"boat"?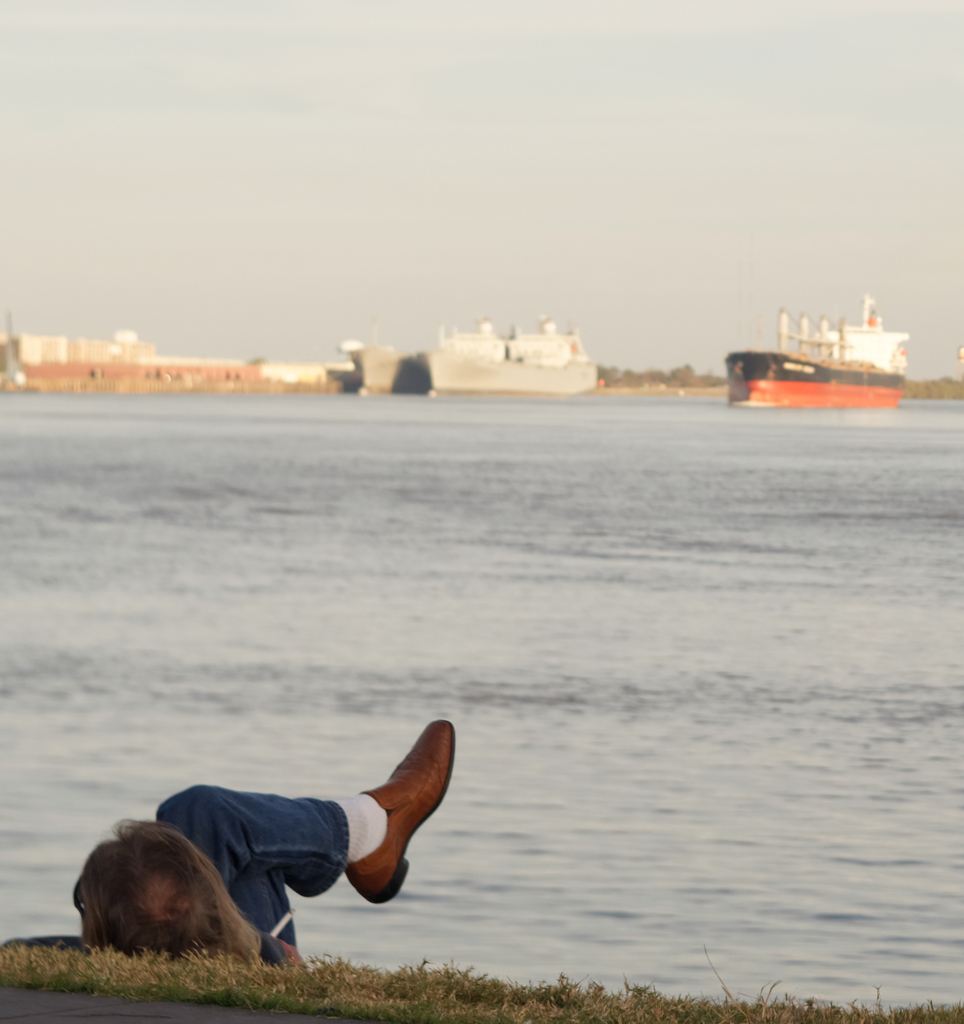
<bbox>421, 316, 596, 397</bbox>
